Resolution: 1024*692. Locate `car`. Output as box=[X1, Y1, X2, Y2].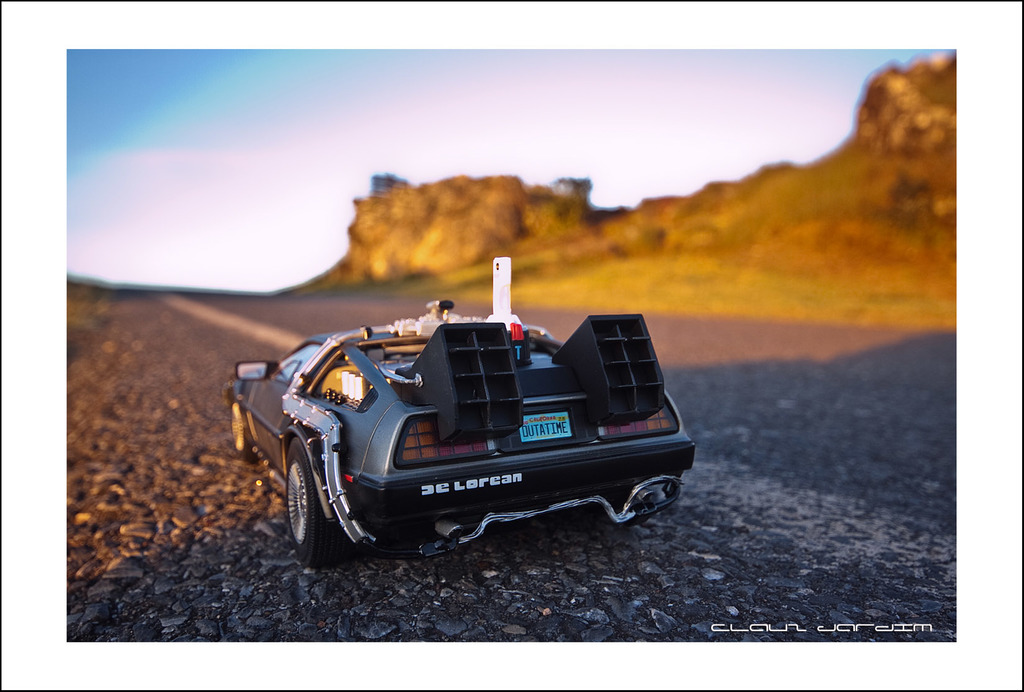
box=[220, 256, 698, 567].
